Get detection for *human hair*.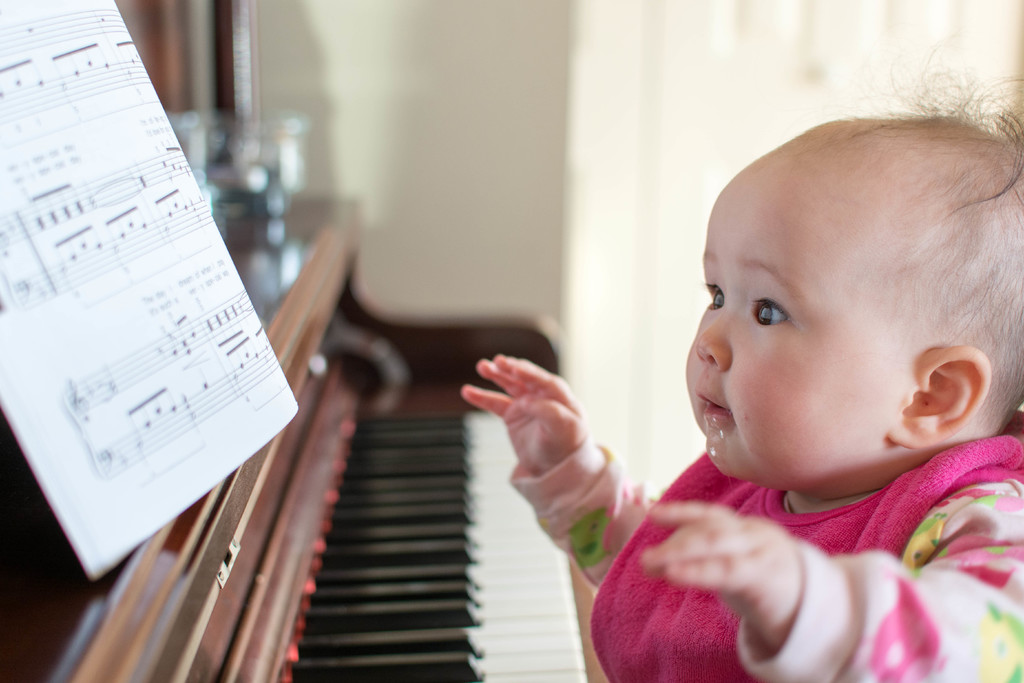
Detection: <bbox>848, 48, 1023, 437</bbox>.
